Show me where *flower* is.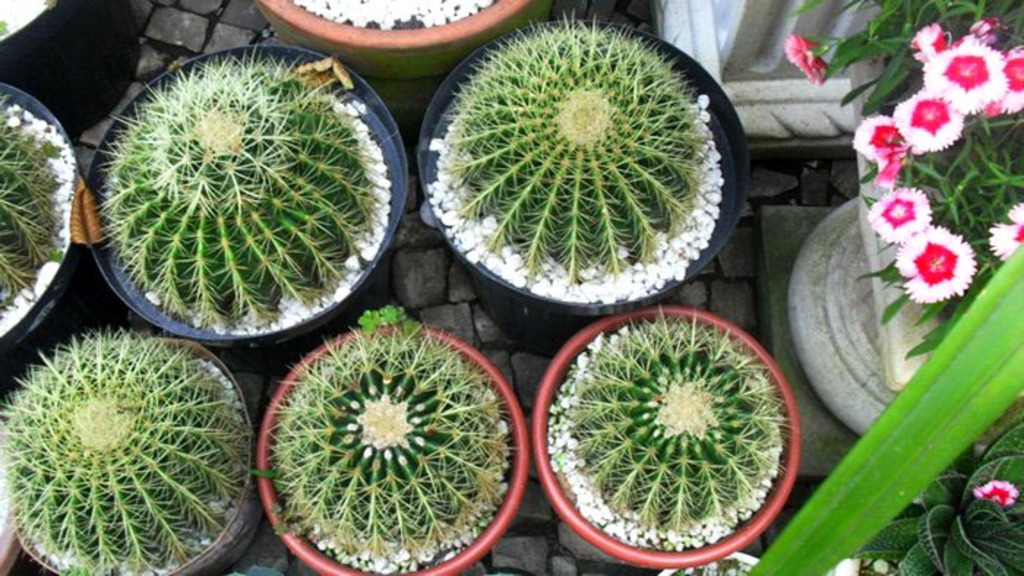
*flower* is at l=986, t=200, r=1023, b=260.
